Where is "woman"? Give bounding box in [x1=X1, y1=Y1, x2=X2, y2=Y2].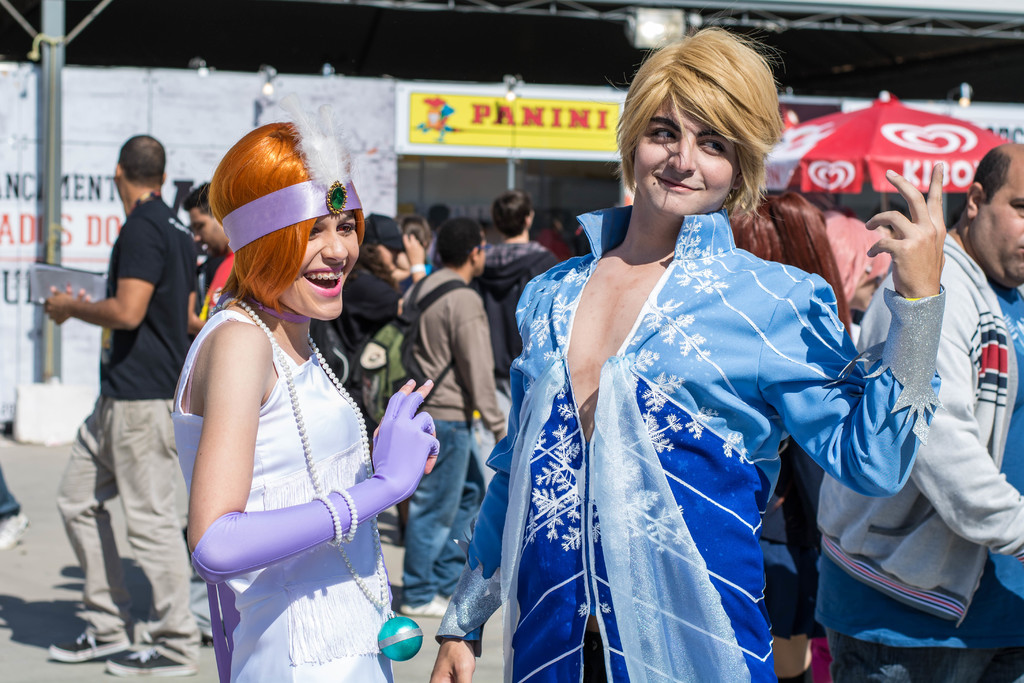
[x1=324, y1=212, x2=410, y2=399].
